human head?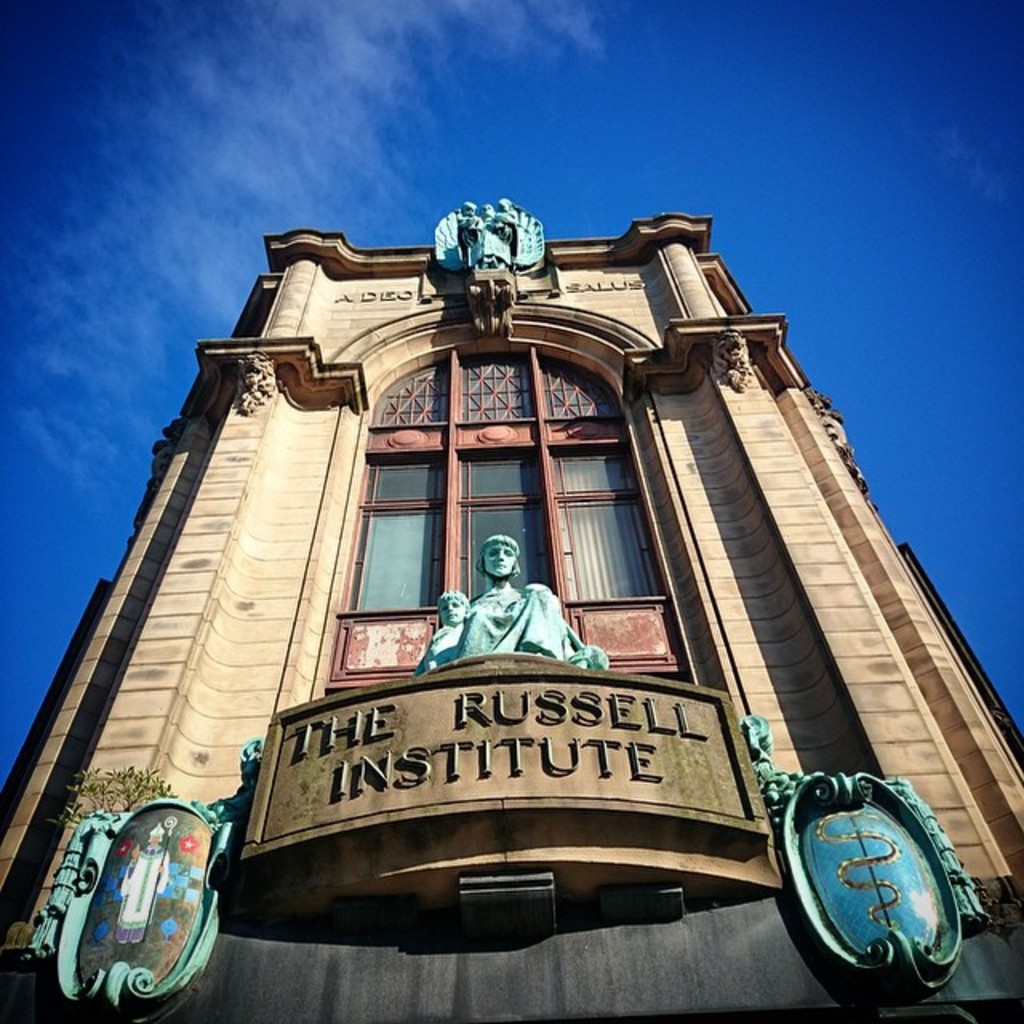
[left=466, top=198, right=474, bottom=211]
